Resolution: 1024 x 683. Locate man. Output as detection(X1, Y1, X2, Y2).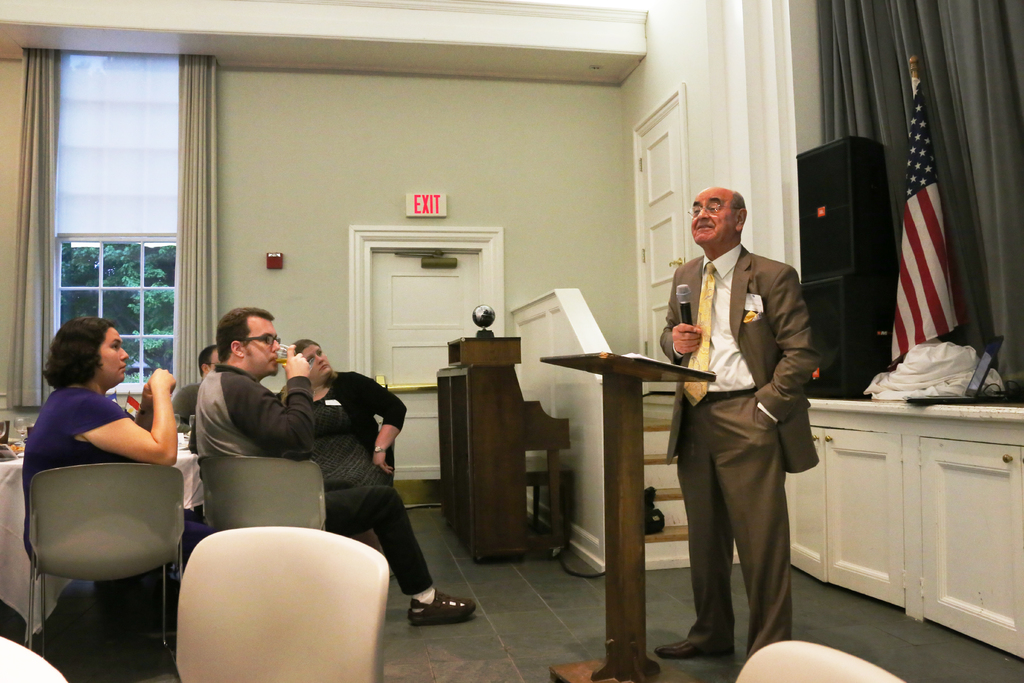
detection(195, 306, 483, 630).
